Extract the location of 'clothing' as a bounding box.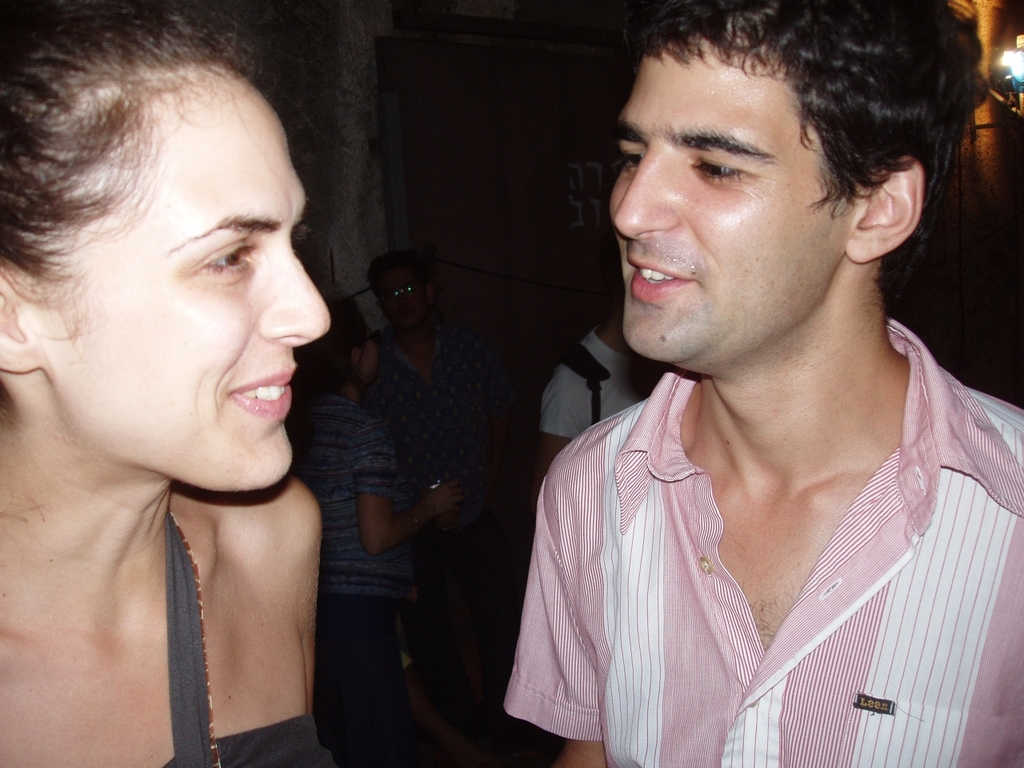
540 328 662 440.
